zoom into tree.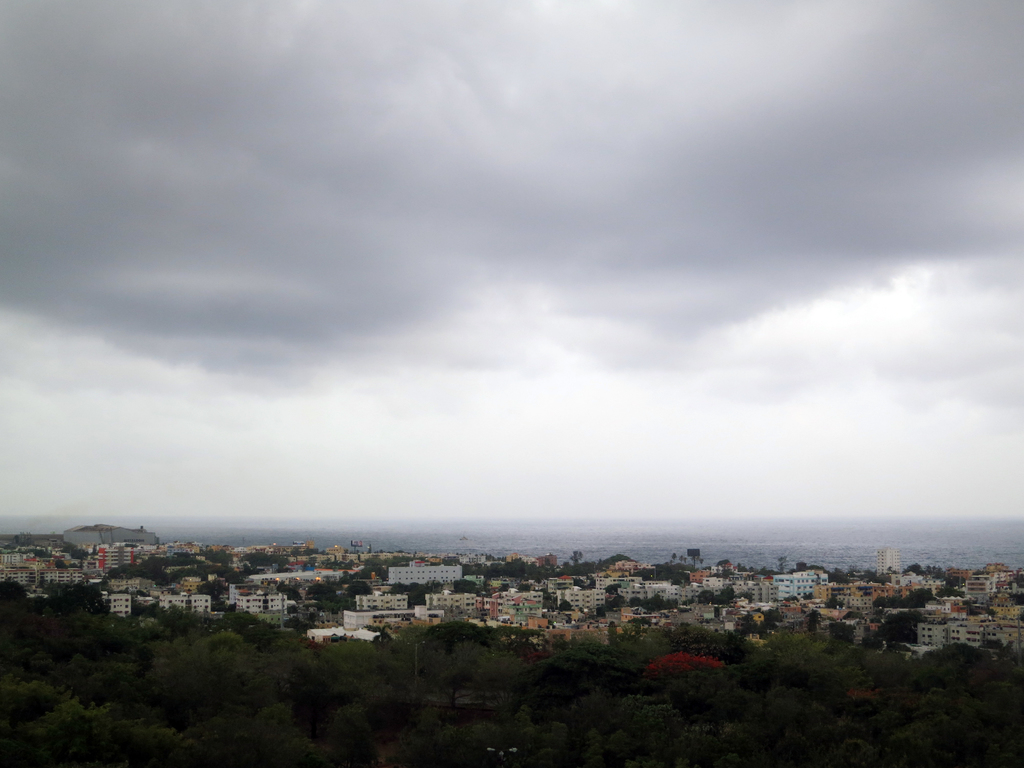
Zoom target: <bbox>474, 559, 509, 585</bbox>.
